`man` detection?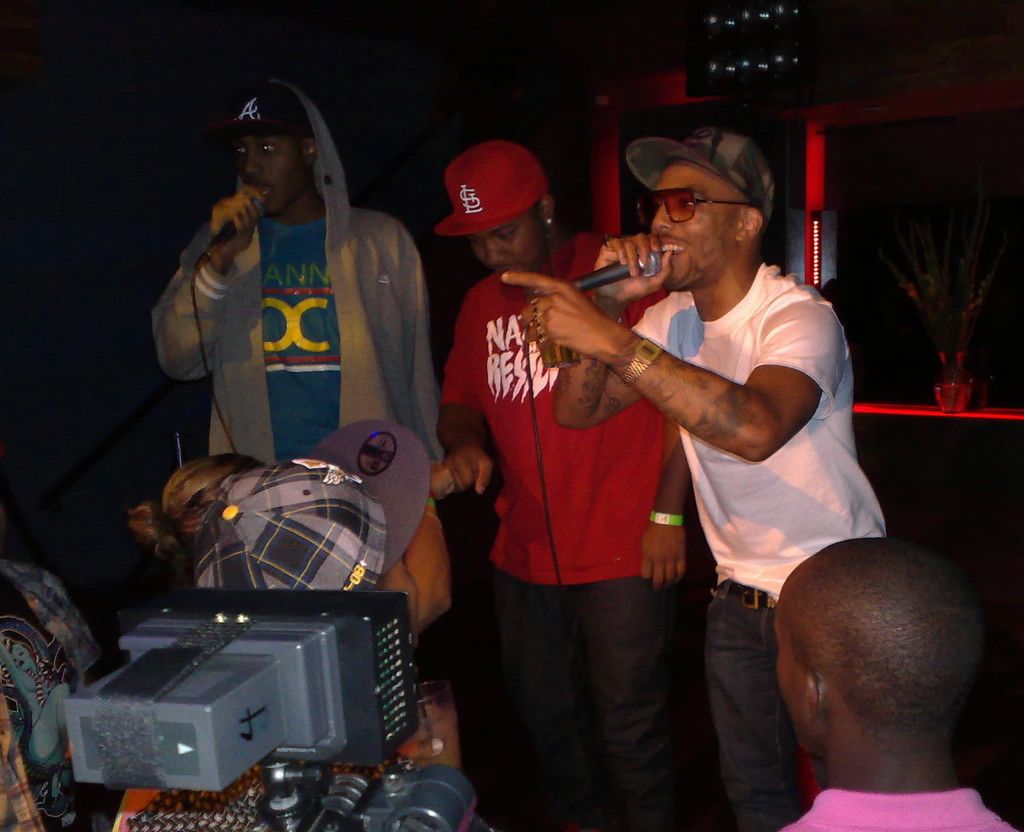
detection(772, 538, 1020, 831)
